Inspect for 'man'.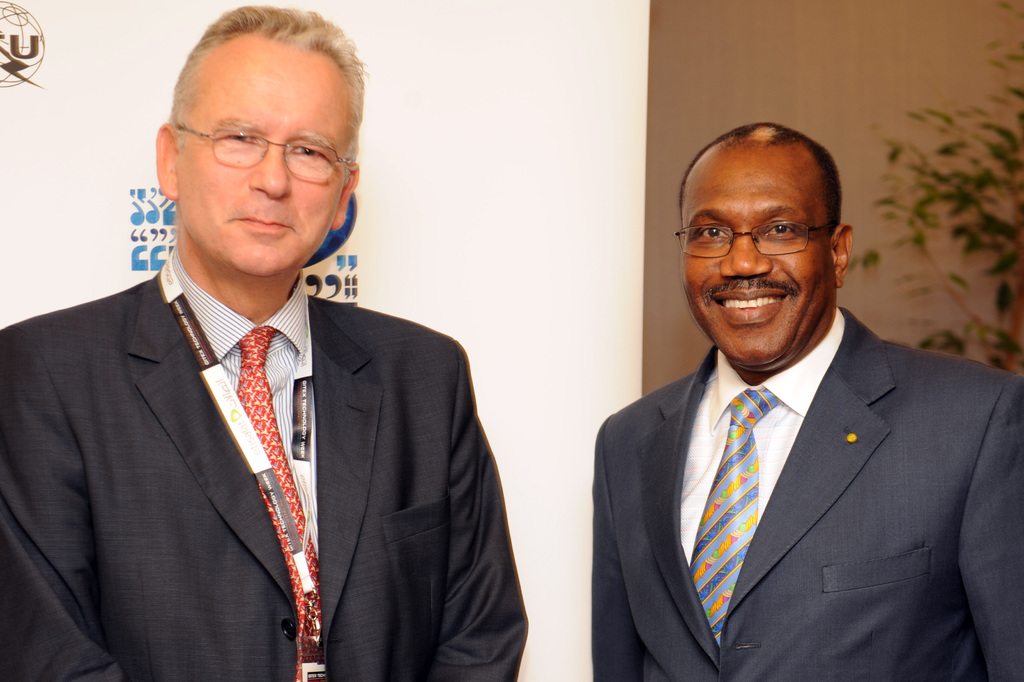
Inspection: [left=590, top=117, right=1023, bottom=681].
